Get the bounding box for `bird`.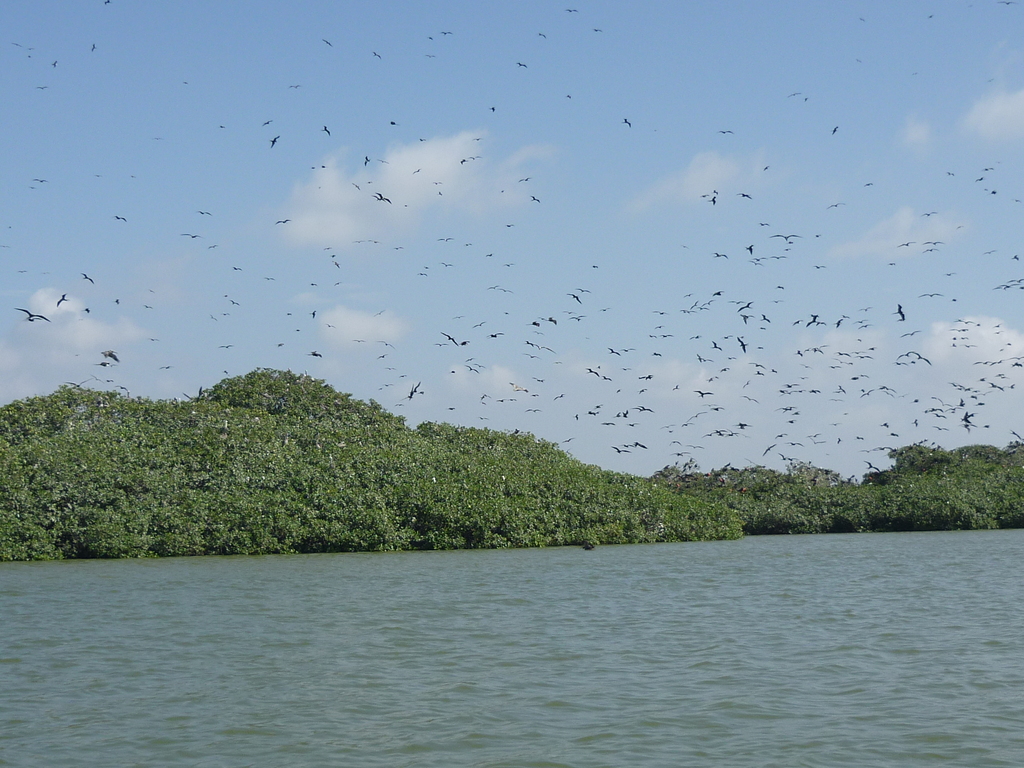
select_region(565, 8, 578, 17).
